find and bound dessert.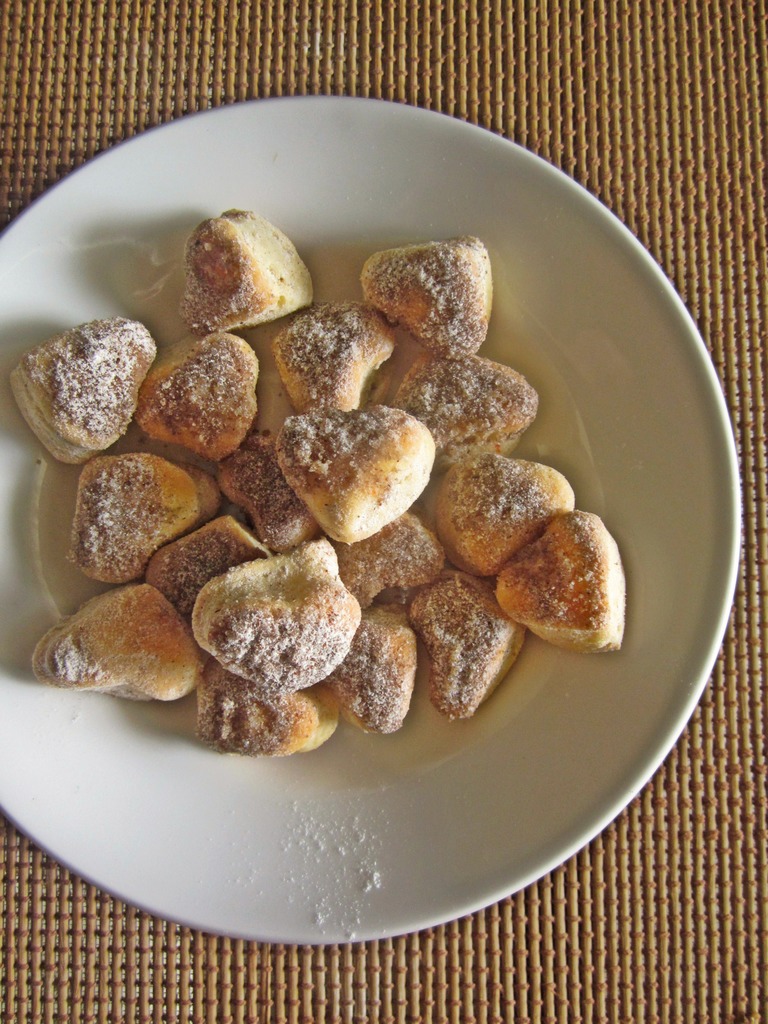
Bound: (38,582,200,700).
